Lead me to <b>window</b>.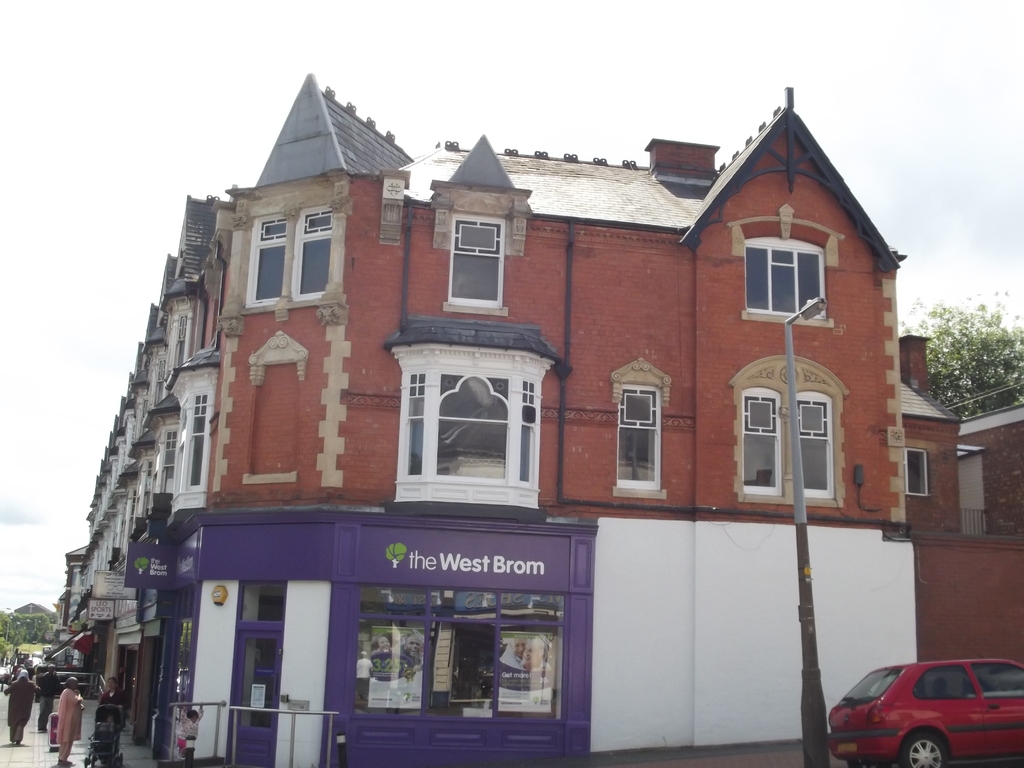
Lead to bbox(248, 213, 294, 303).
